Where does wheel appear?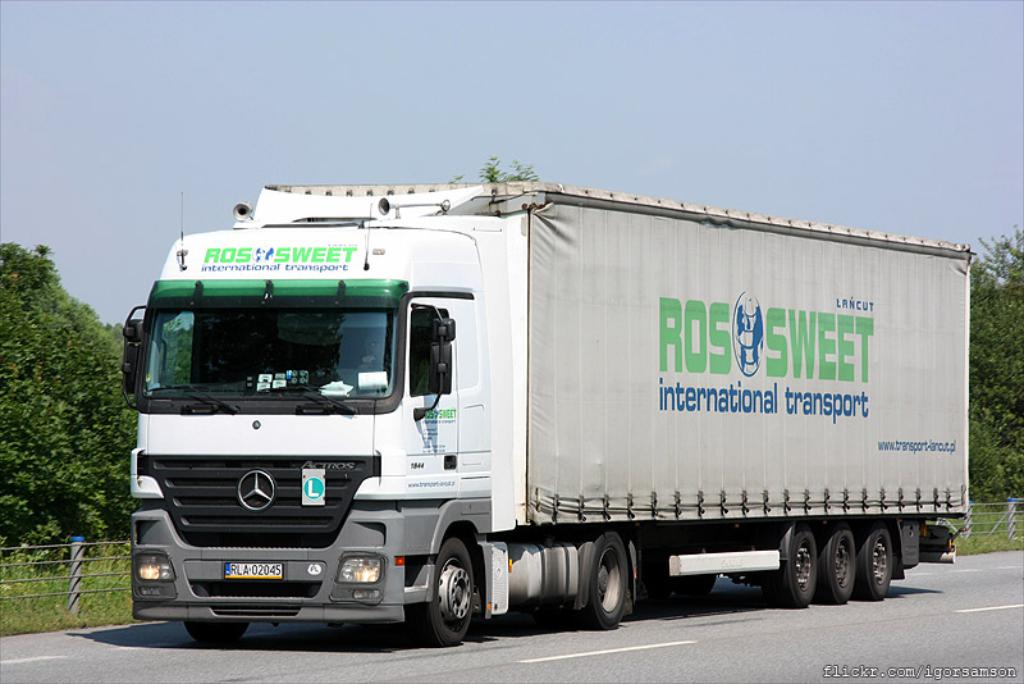
Appears at <box>419,546,485,646</box>.
